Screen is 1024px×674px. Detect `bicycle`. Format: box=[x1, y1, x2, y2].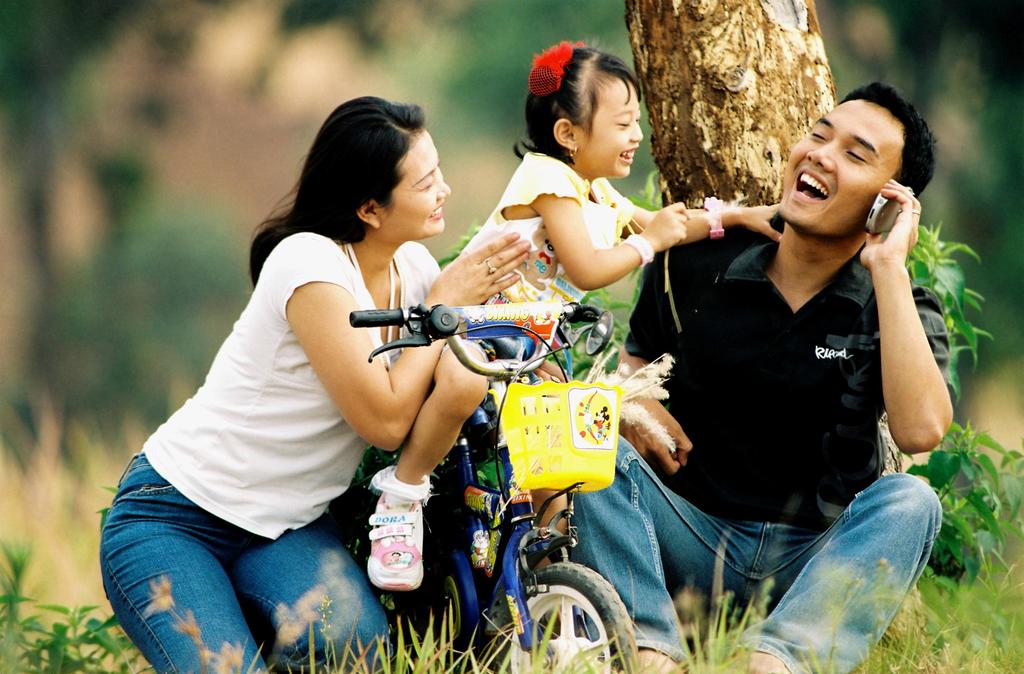
box=[344, 290, 630, 673].
